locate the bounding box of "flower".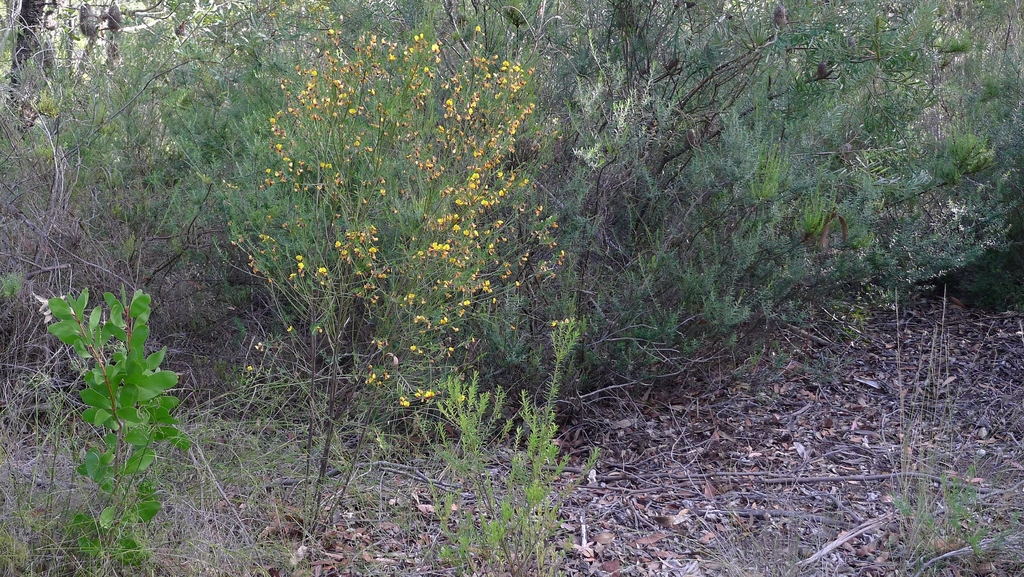
Bounding box: x1=401, y1=398, x2=411, y2=408.
